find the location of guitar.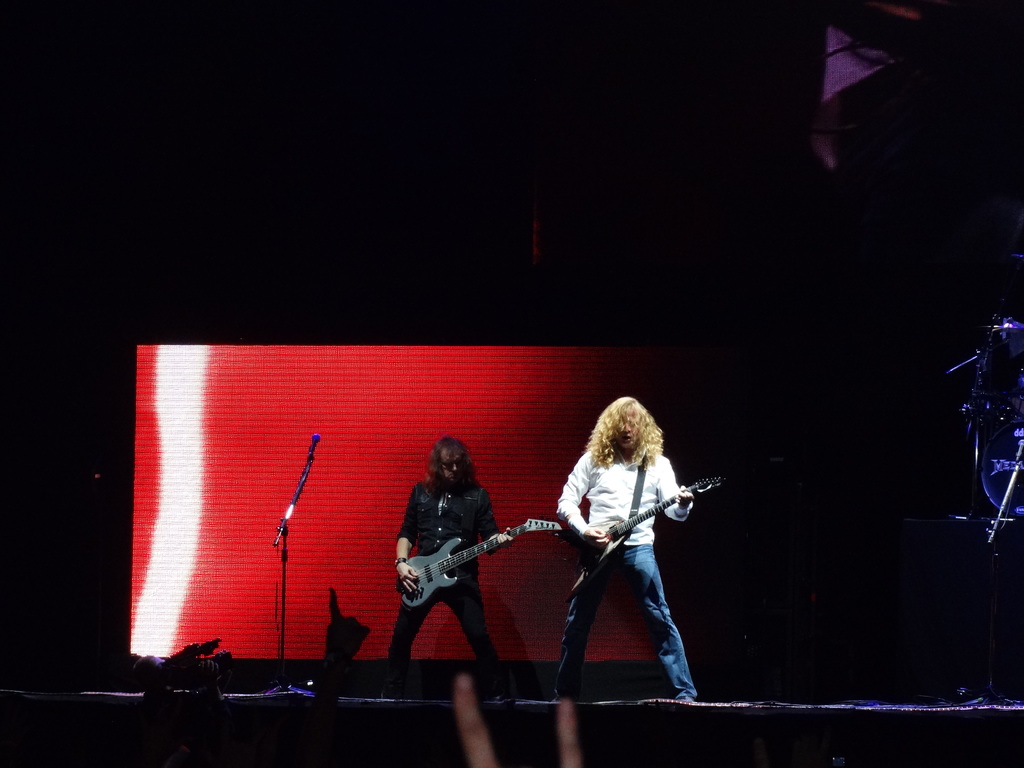
Location: [left=566, top=476, right=723, bottom=595].
